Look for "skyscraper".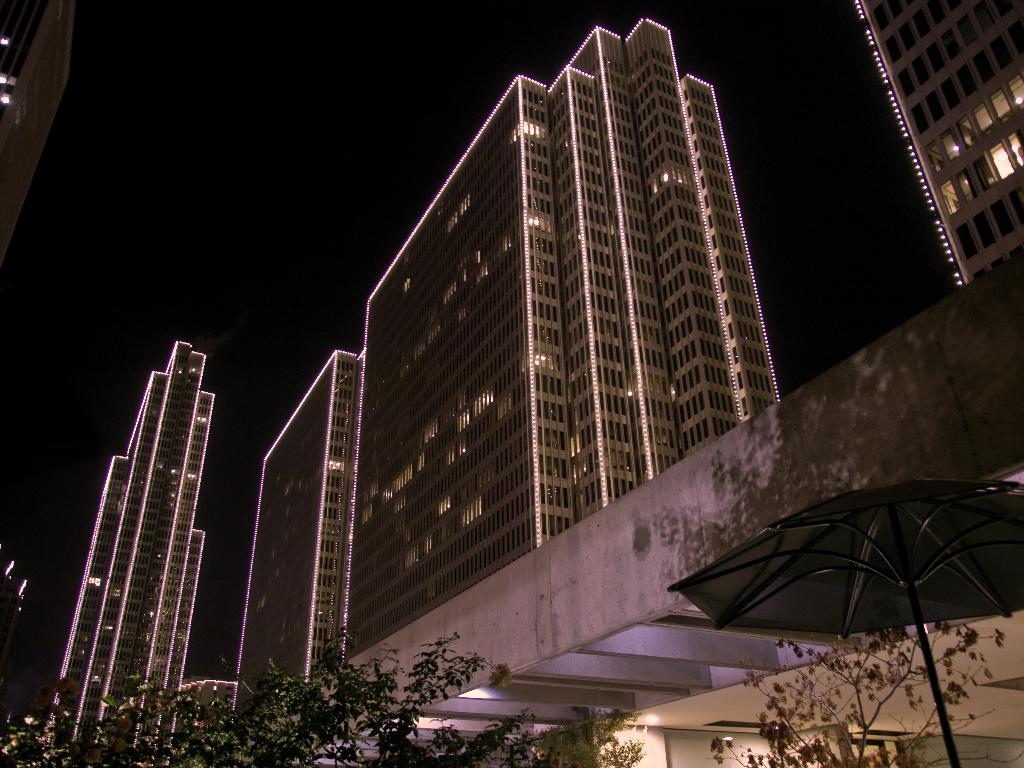
Found: locate(239, 0, 777, 740).
